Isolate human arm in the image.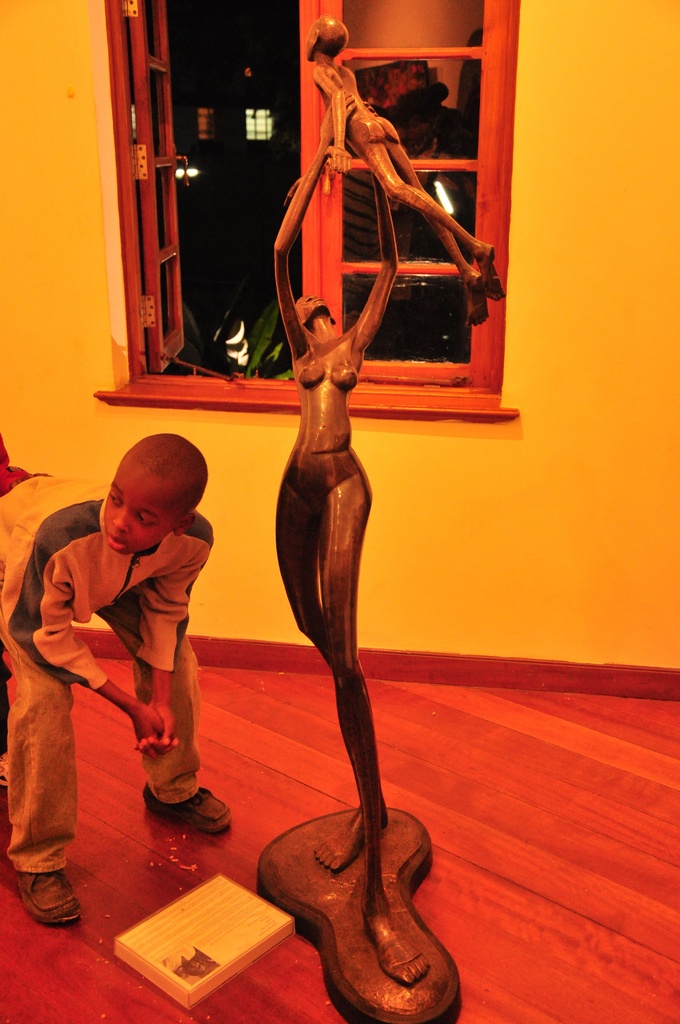
Isolated region: 0:525:161:765.
